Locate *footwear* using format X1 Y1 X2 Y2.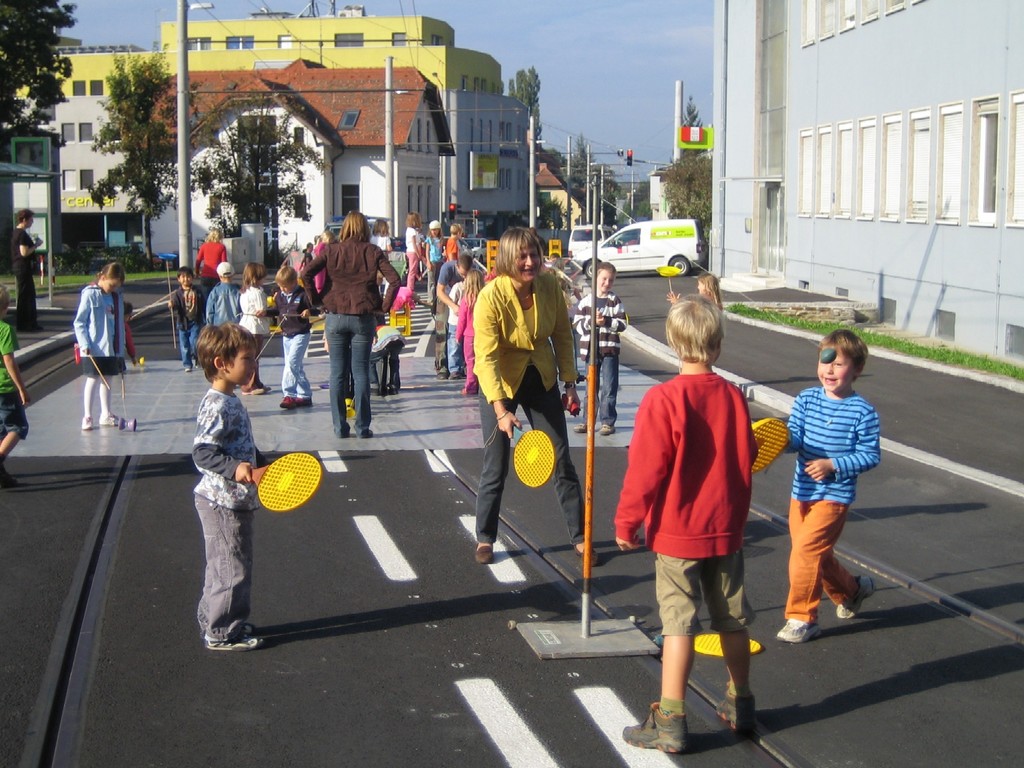
95 410 122 428.
